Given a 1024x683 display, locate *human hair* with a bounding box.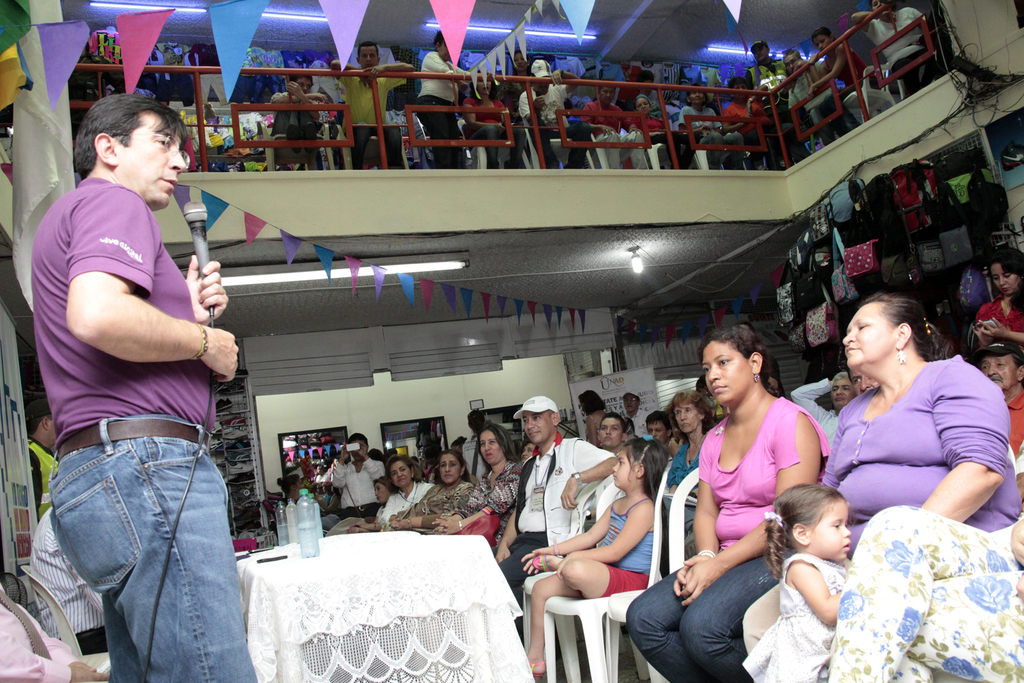
Located: 291:74:314:87.
